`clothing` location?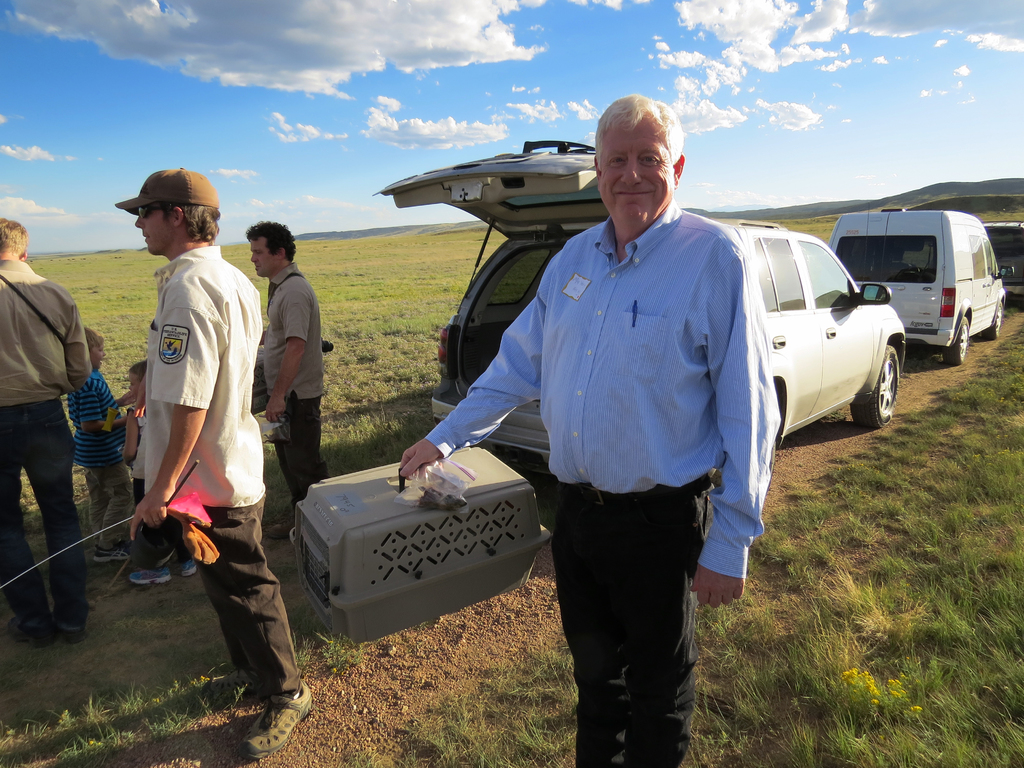
select_region(0, 251, 86, 604)
